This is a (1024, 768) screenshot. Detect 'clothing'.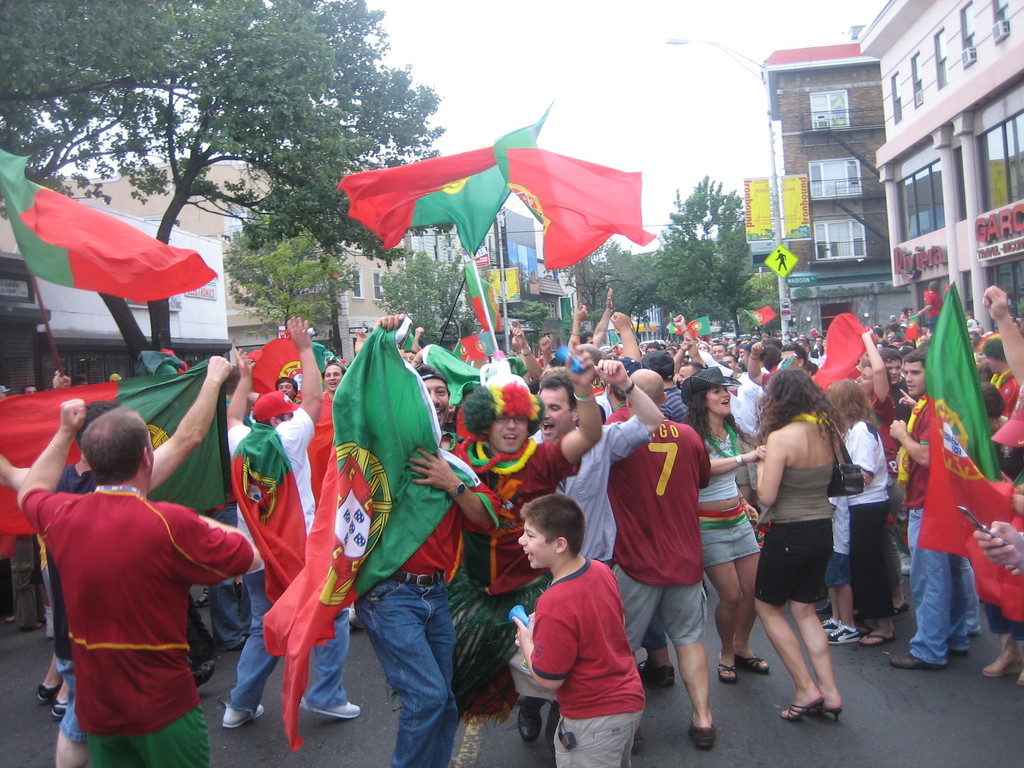
<box>739,372,761,490</box>.
